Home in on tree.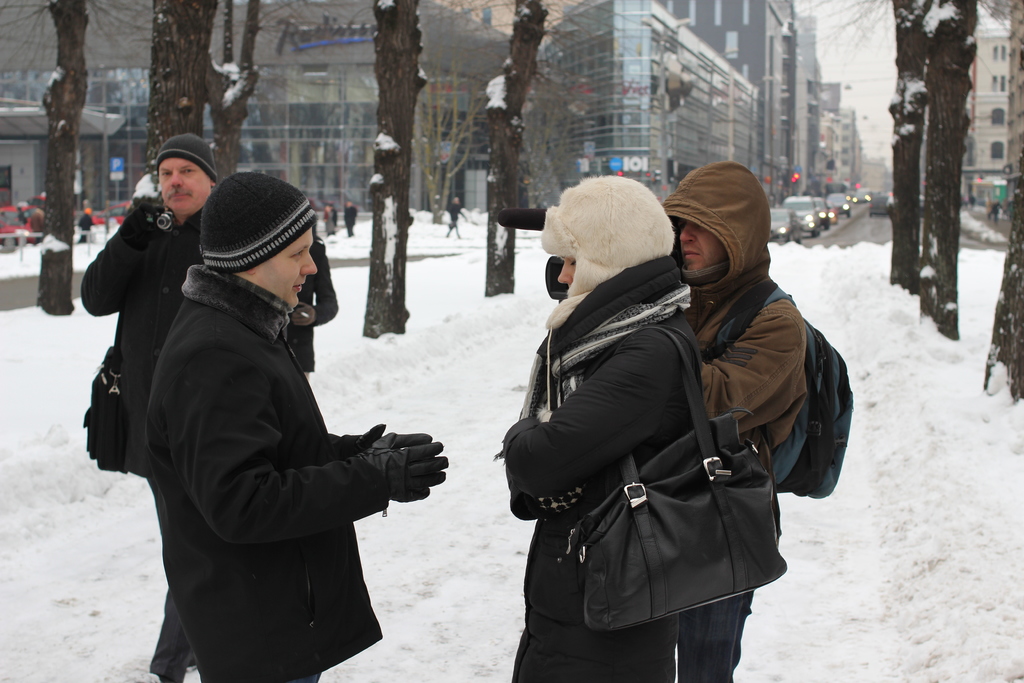
Homed in at x1=976, y1=183, x2=1023, y2=409.
